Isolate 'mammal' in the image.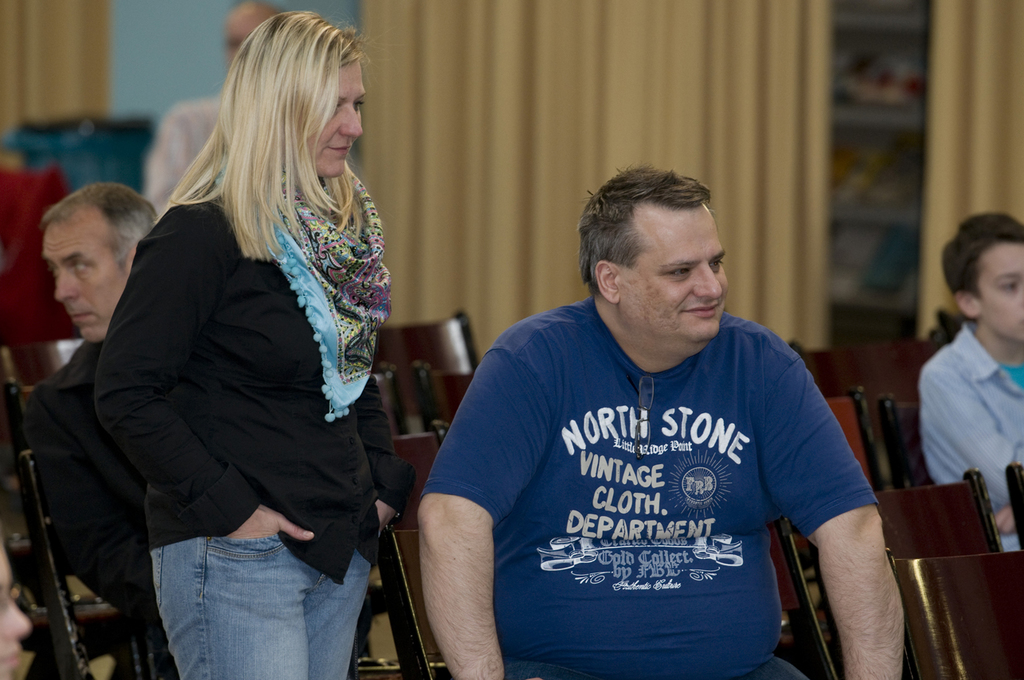
Isolated region: [x1=55, y1=29, x2=416, y2=661].
